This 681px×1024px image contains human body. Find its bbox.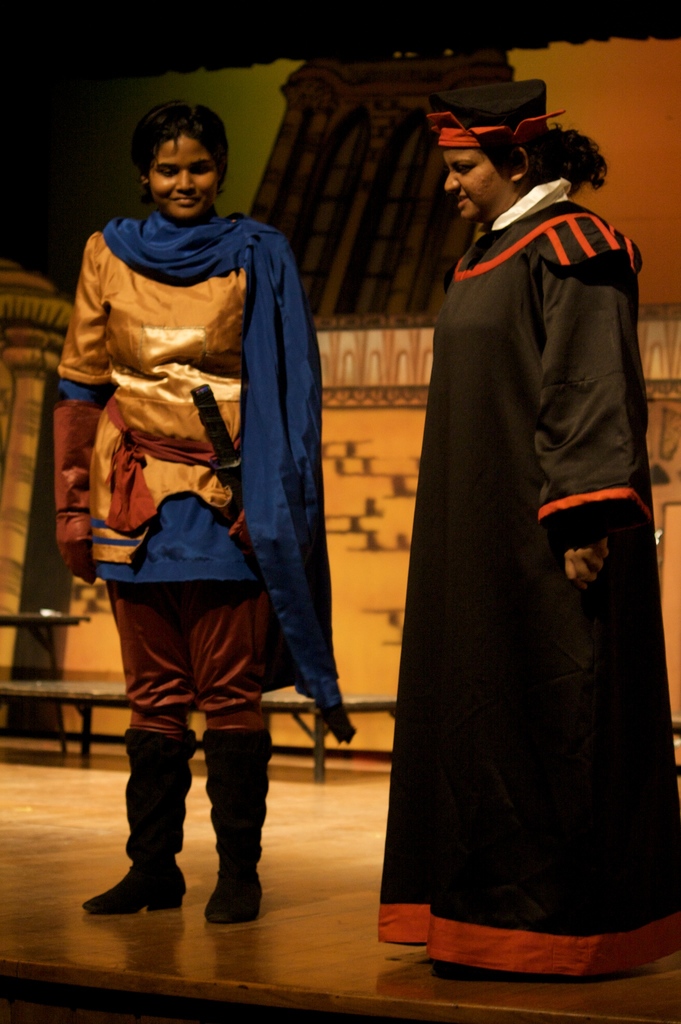
BBox(385, 184, 680, 980).
